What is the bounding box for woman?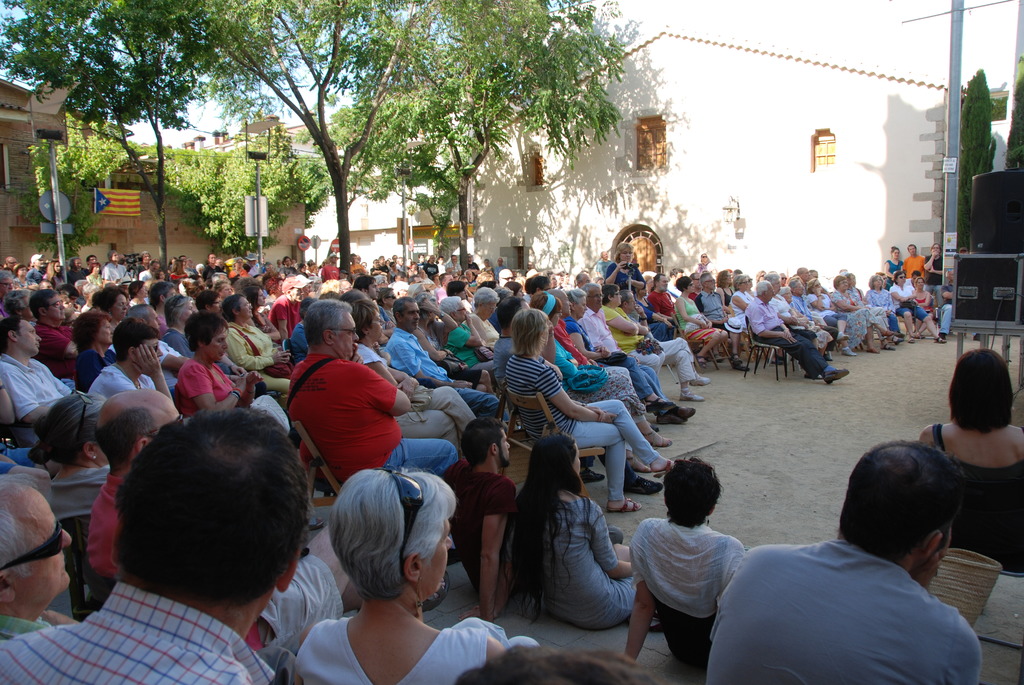
461:276:473:300.
